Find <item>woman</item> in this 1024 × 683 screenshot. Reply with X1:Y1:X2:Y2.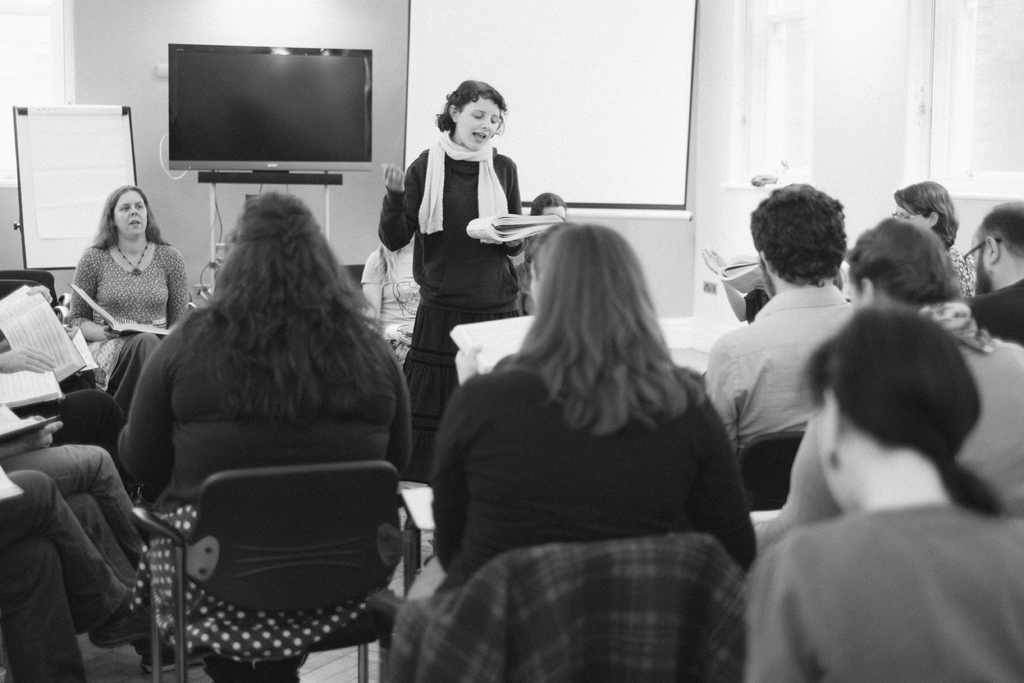
109:189:413:682.
